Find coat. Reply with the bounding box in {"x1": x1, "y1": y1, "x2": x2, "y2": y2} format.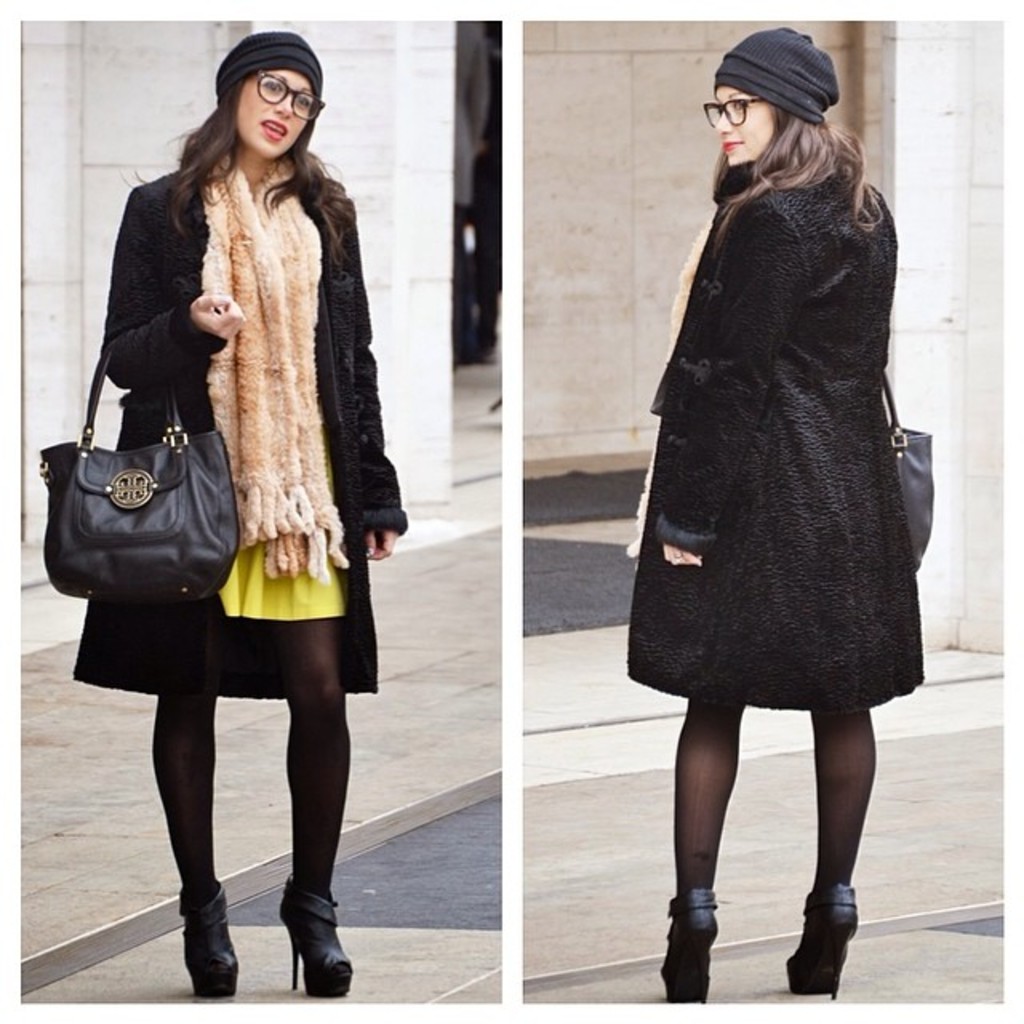
{"x1": 626, "y1": 72, "x2": 928, "y2": 750}.
